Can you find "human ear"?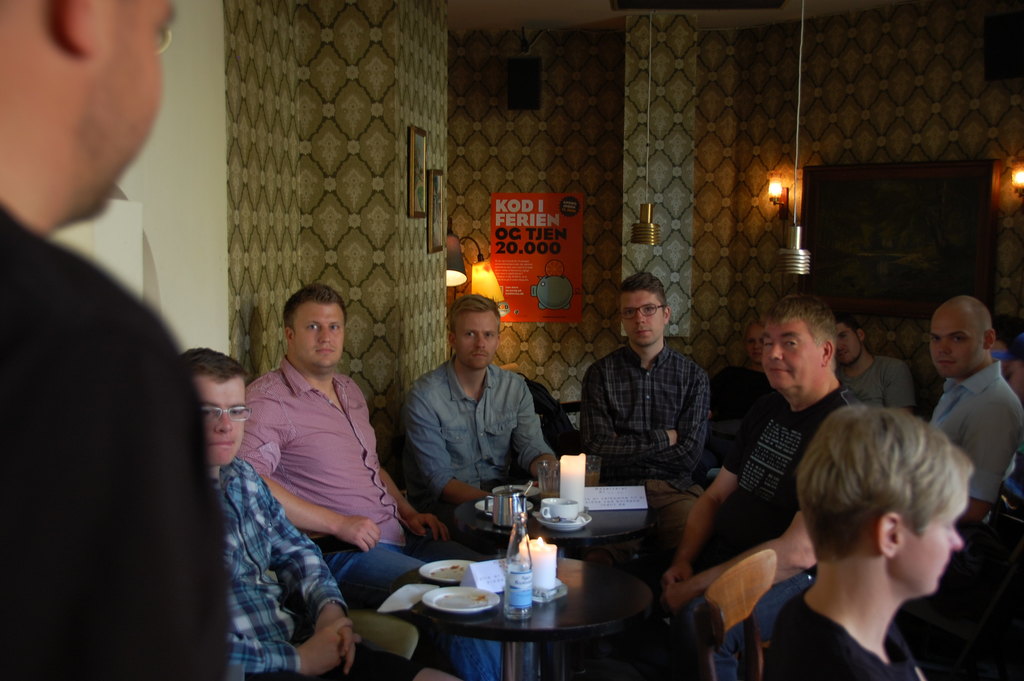
Yes, bounding box: crop(447, 331, 456, 345).
